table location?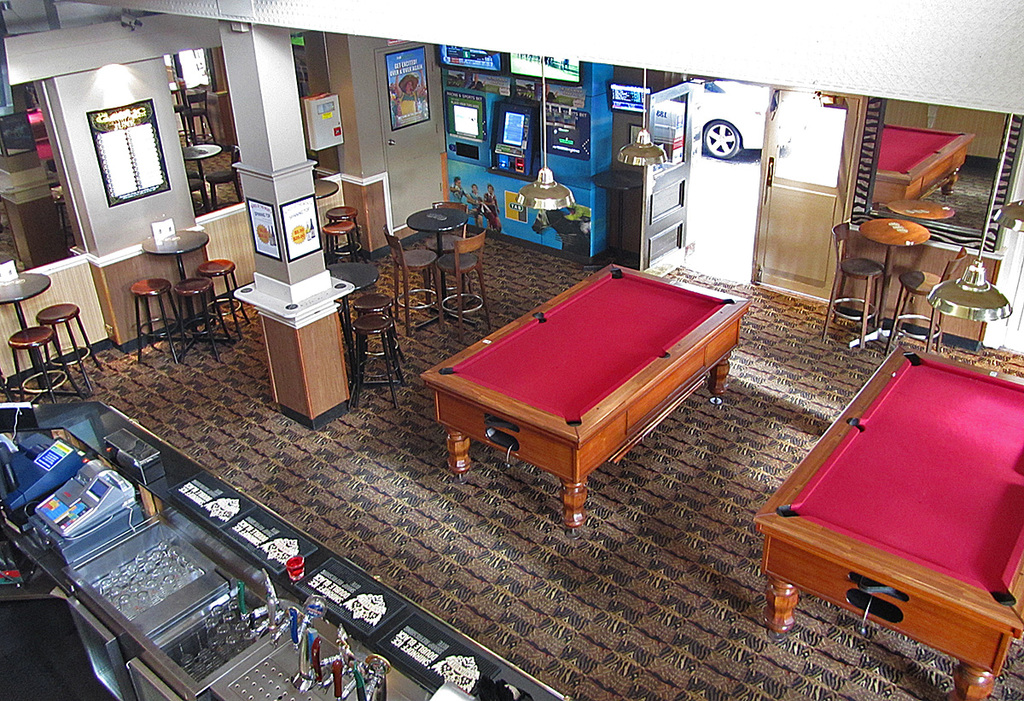
313:178:340:249
